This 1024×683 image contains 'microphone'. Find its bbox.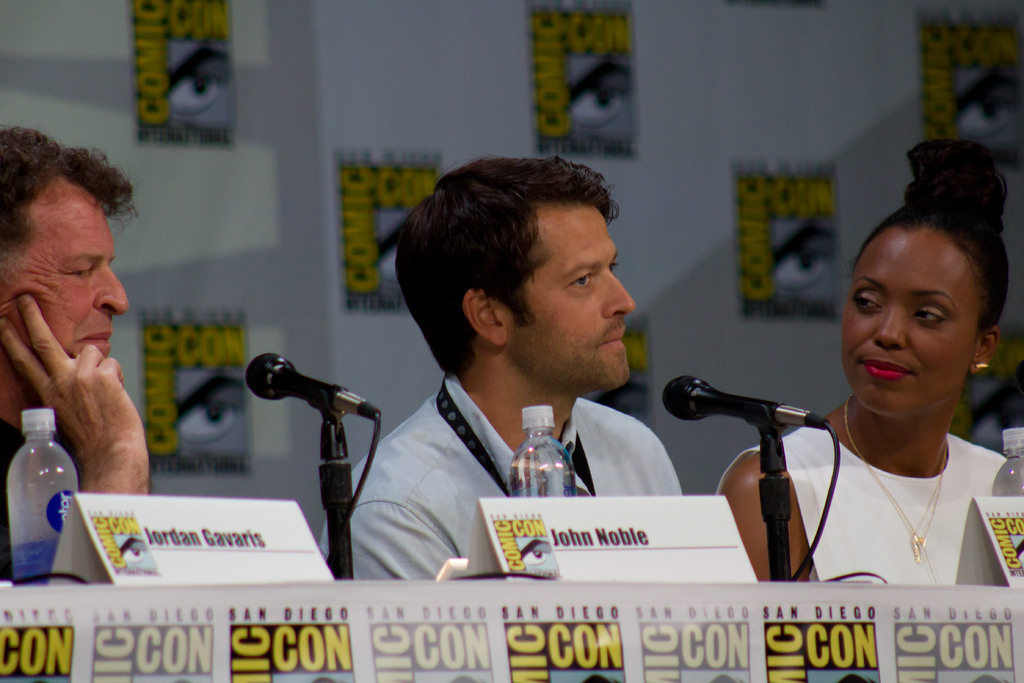
<region>666, 367, 836, 473</region>.
